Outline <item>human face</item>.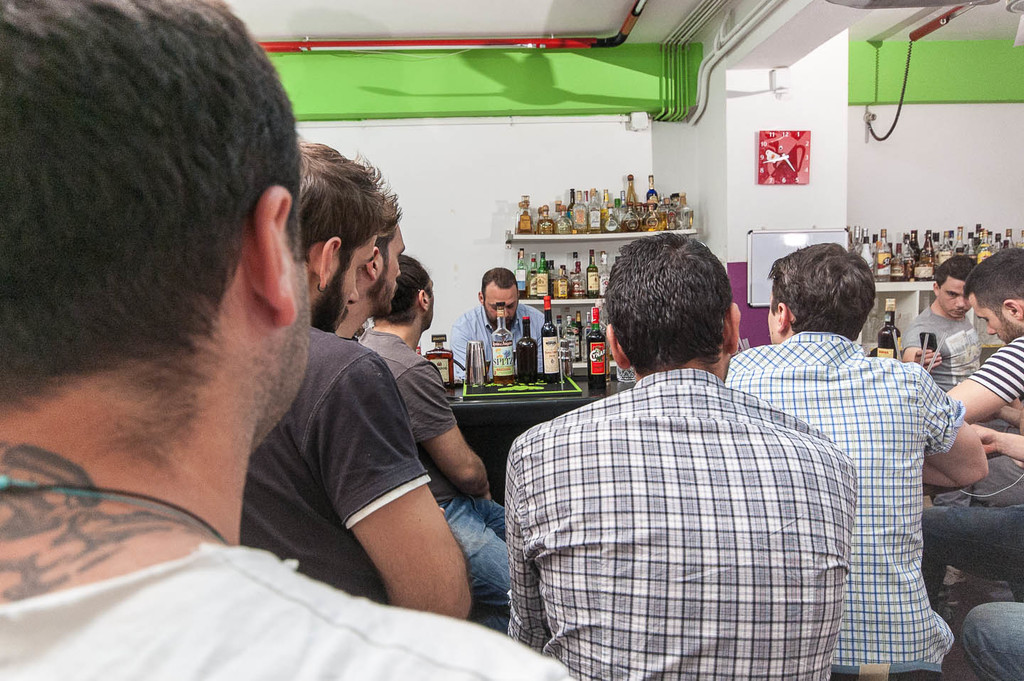
Outline: <bbox>377, 227, 406, 312</bbox>.
